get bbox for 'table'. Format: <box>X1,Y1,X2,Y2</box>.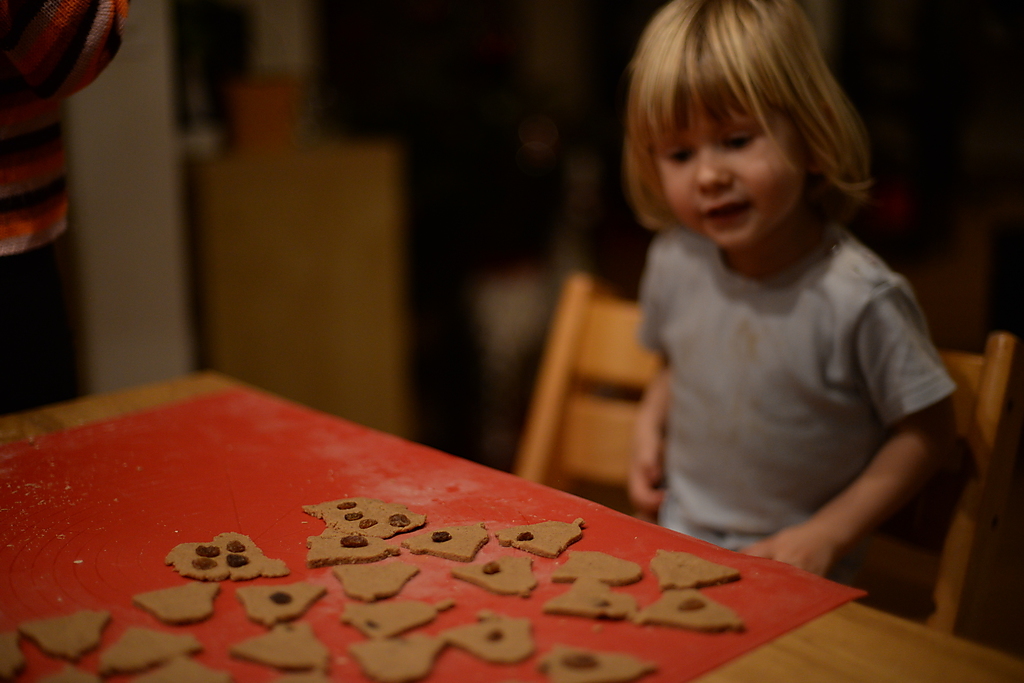
<box>1,326,969,682</box>.
